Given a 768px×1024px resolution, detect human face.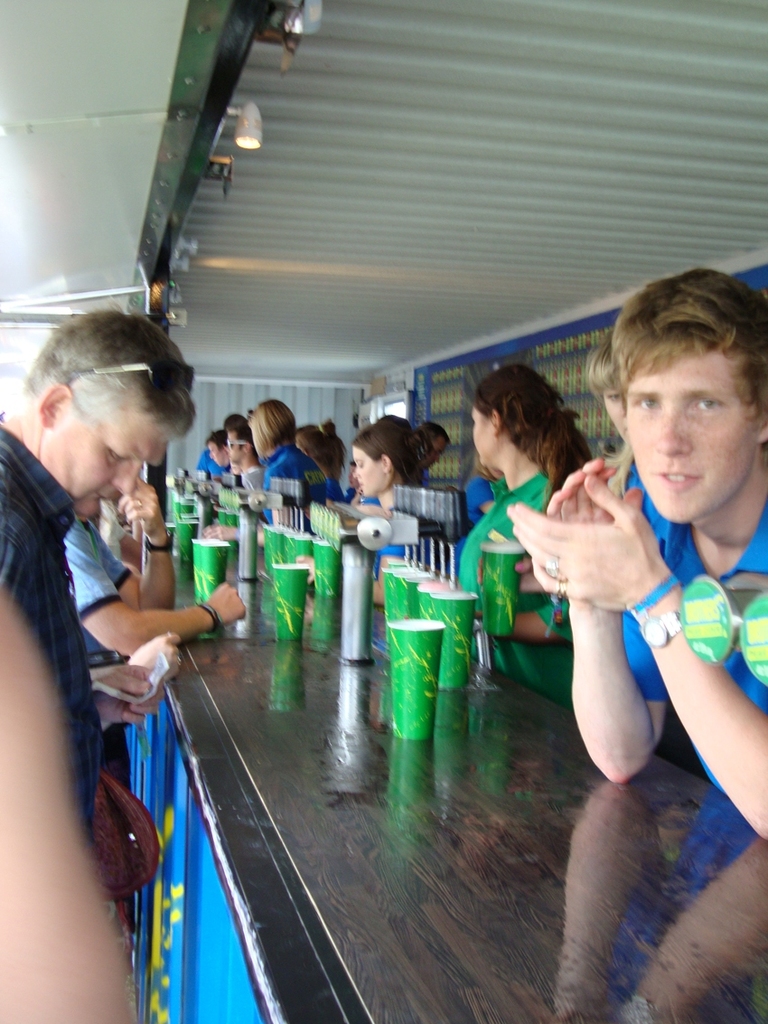
<bbox>345, 427, 386, 493</bbox>.
